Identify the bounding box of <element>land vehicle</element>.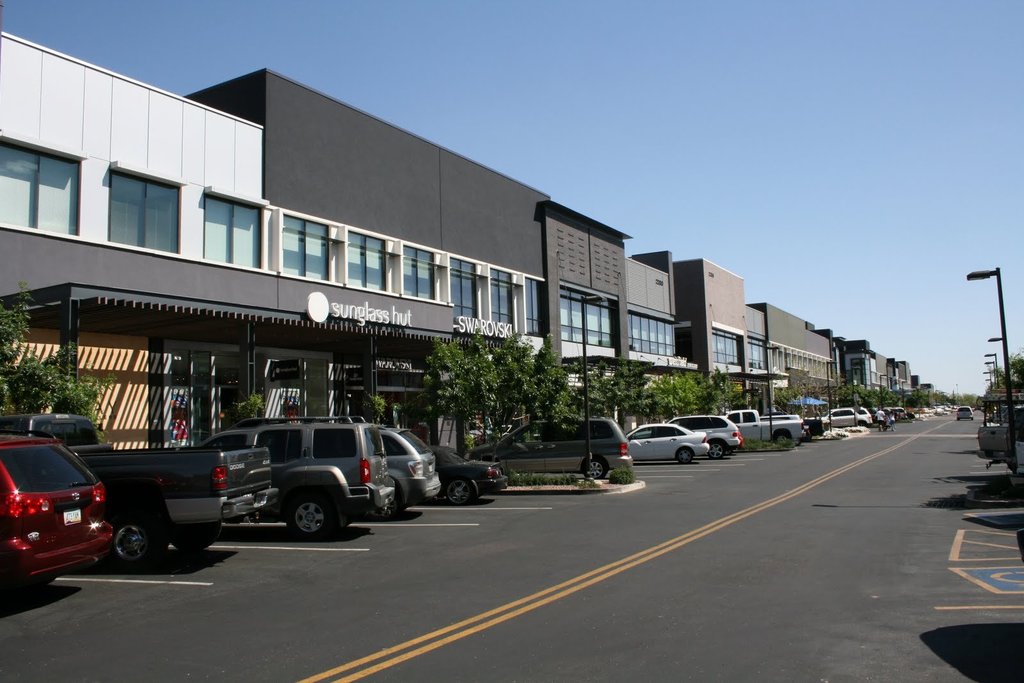
Rect(193, 410, 388, 540).
